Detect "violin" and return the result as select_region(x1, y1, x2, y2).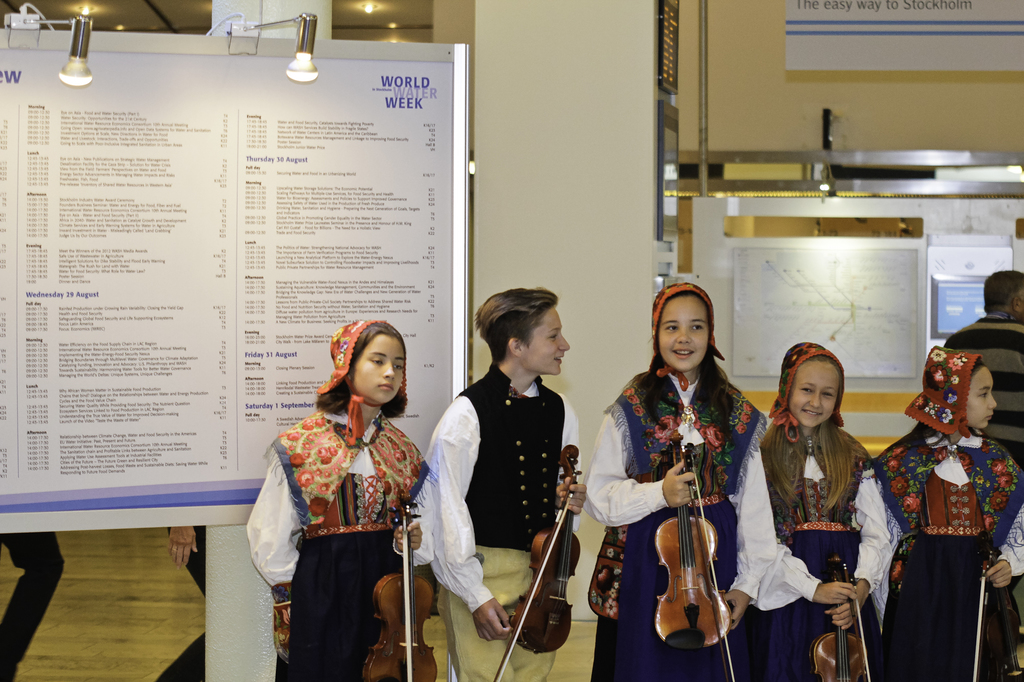
select_region(956, 551, 1023, 677).
